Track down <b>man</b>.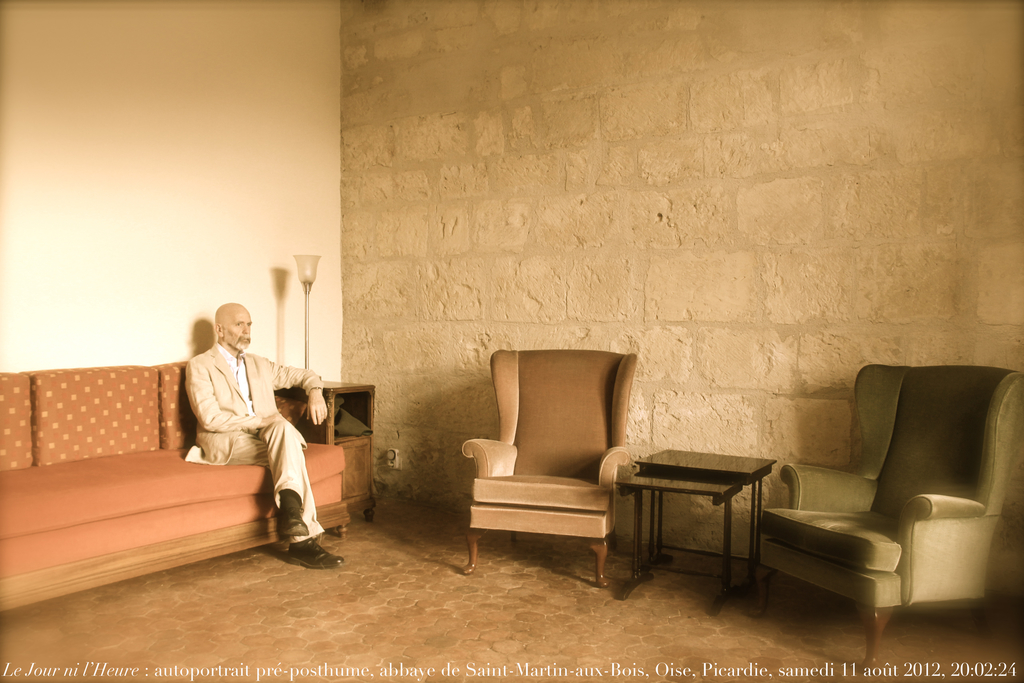
Tracked to <region>181, 321, 330, 559</region>.
